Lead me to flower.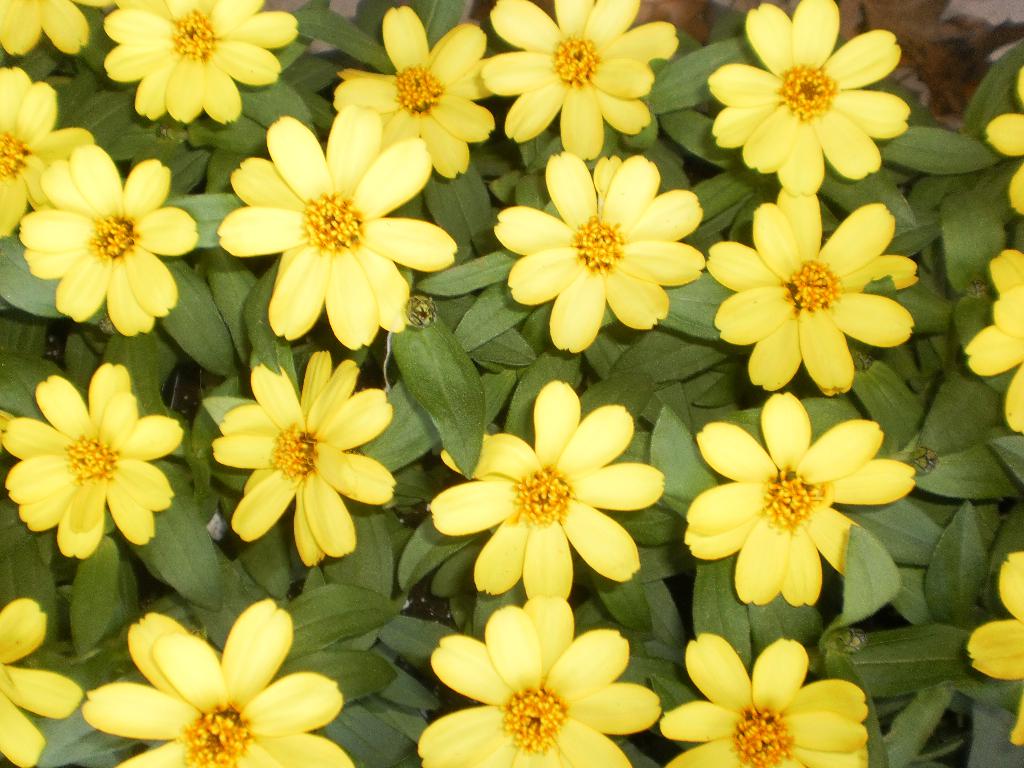
Lead to (0,64,99,241).
